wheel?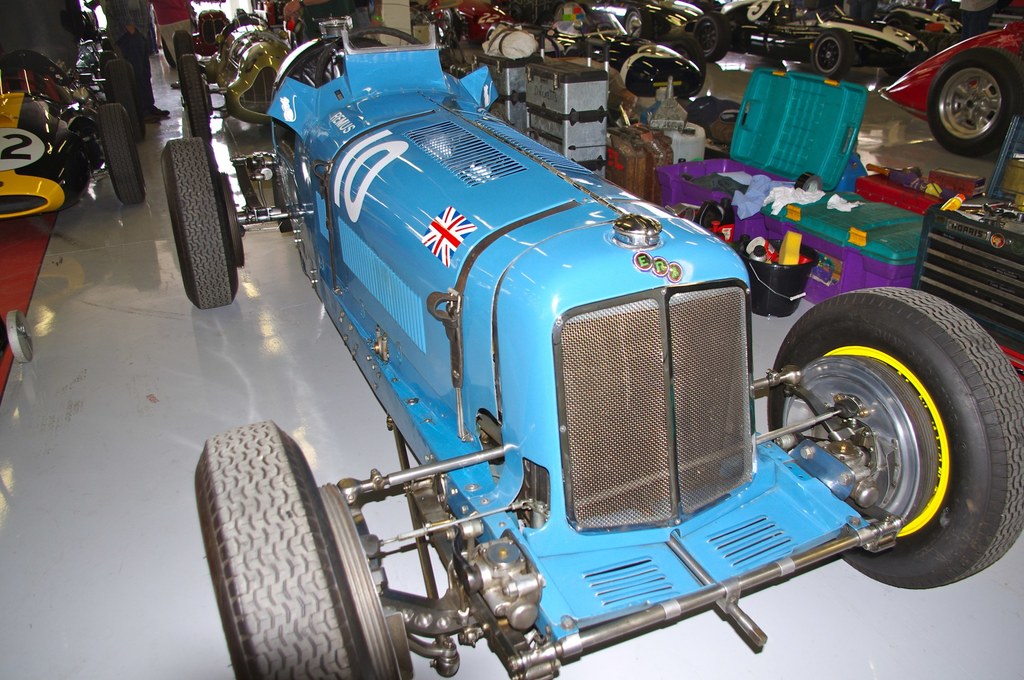
BBox(152, 138, 246, 311)
